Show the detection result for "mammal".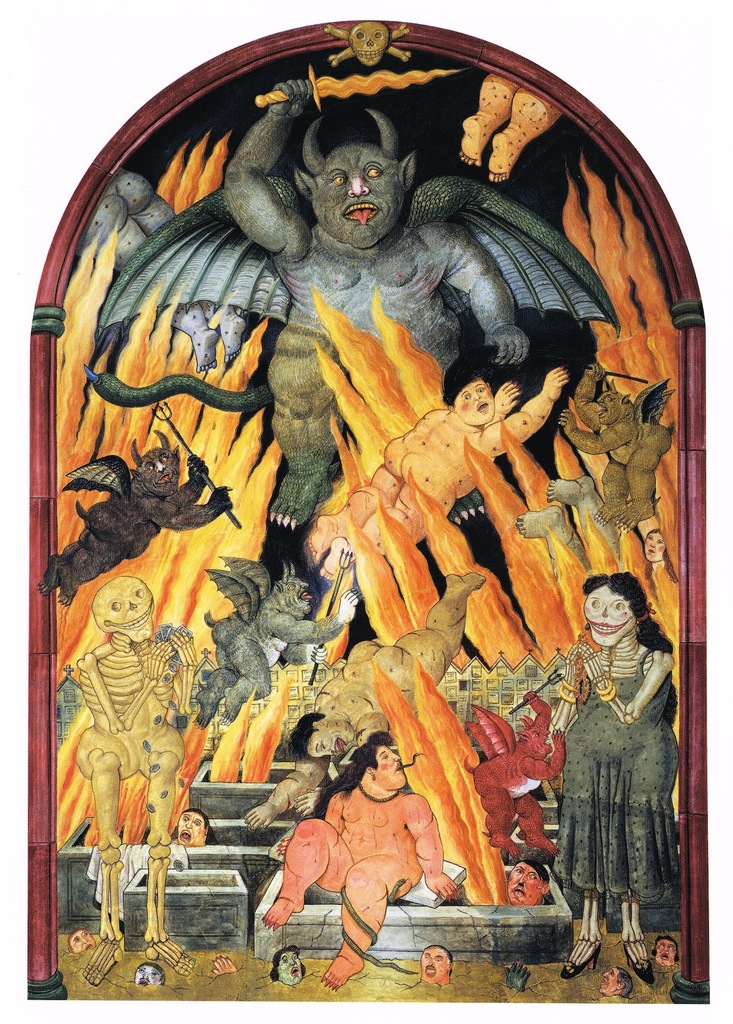
<region>177, 811, 210, 848</region>.
